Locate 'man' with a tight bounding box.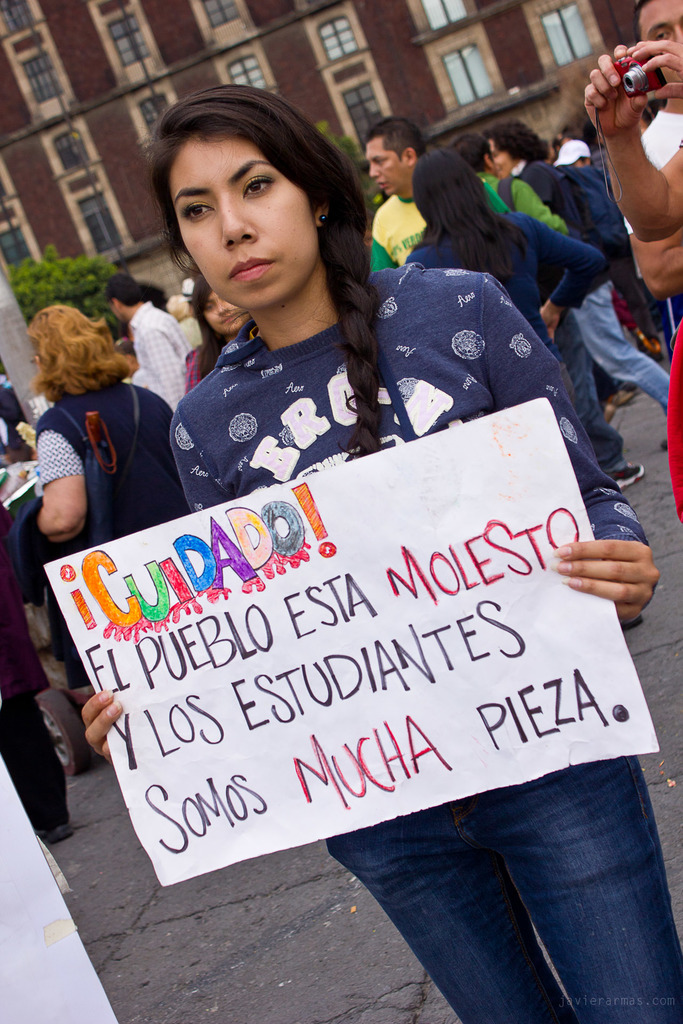
rect(369, 121, 511, 277).
